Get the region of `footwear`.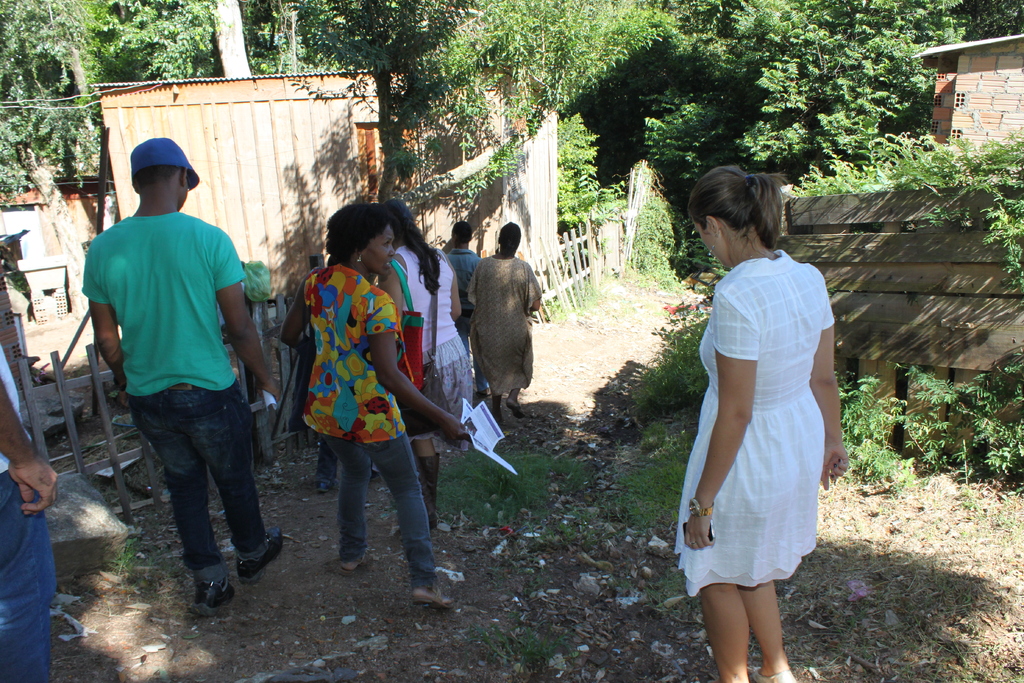
select_region(416, 457, 438, 531).
